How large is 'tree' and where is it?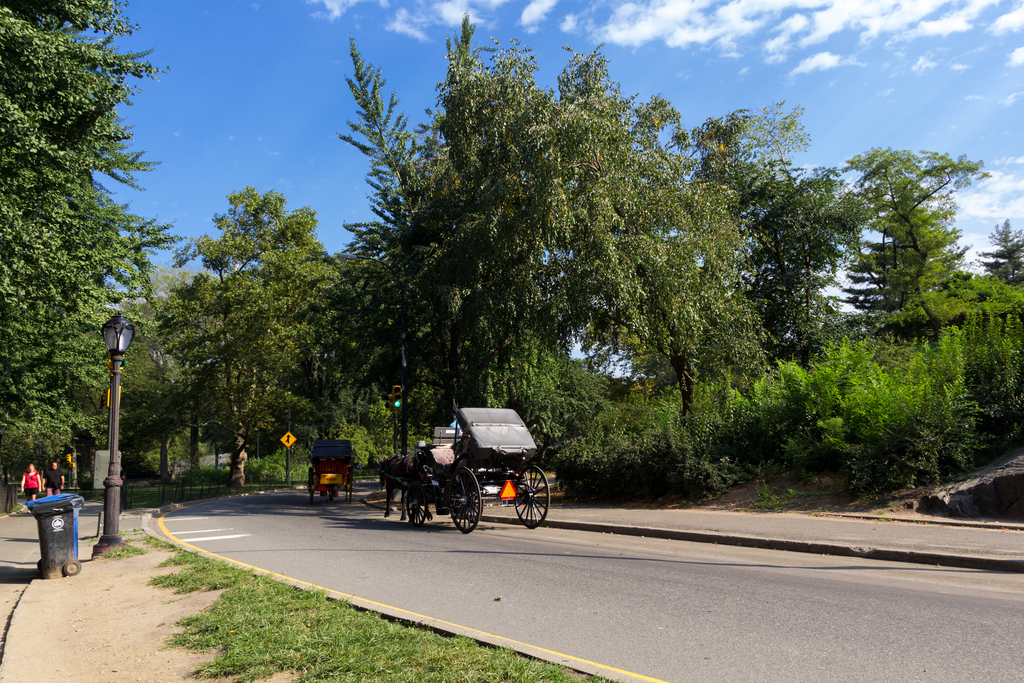
Bounding box: select_region(855, 135, 983, 367).
